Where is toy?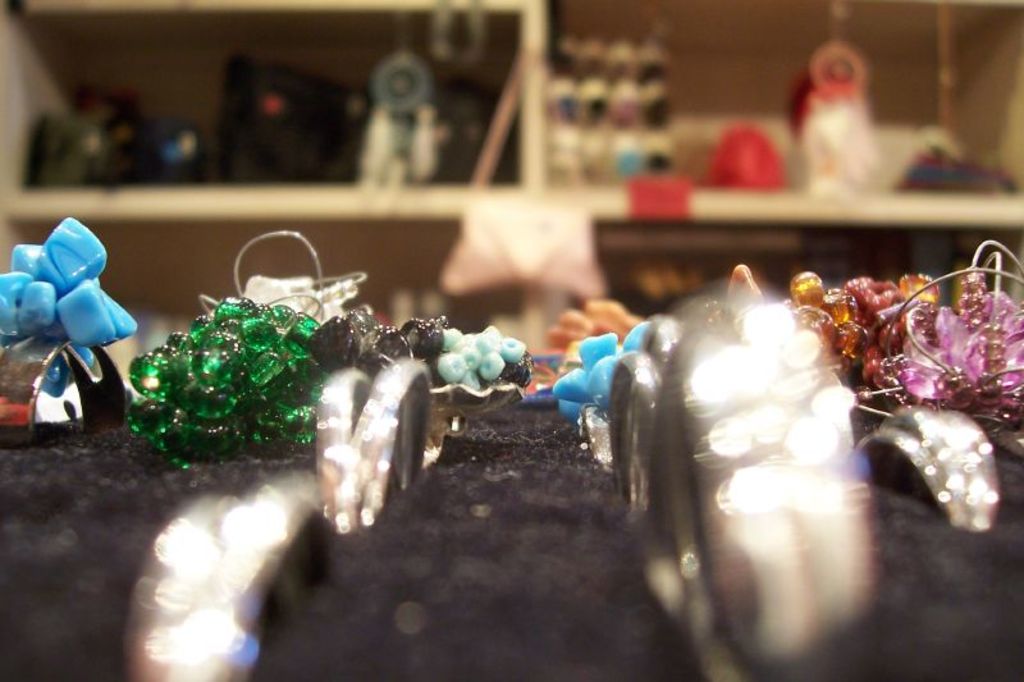
bbox=(724, 271, 1023, 454).
